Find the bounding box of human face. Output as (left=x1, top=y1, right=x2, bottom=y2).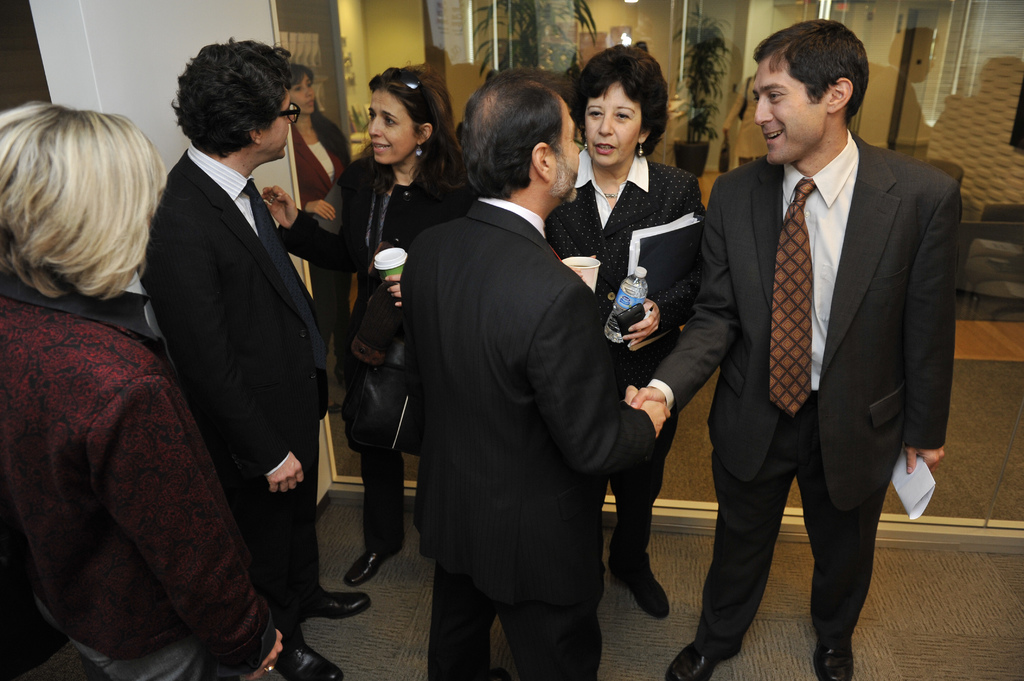
(left=749, top=62, right=830, bottom=166).
